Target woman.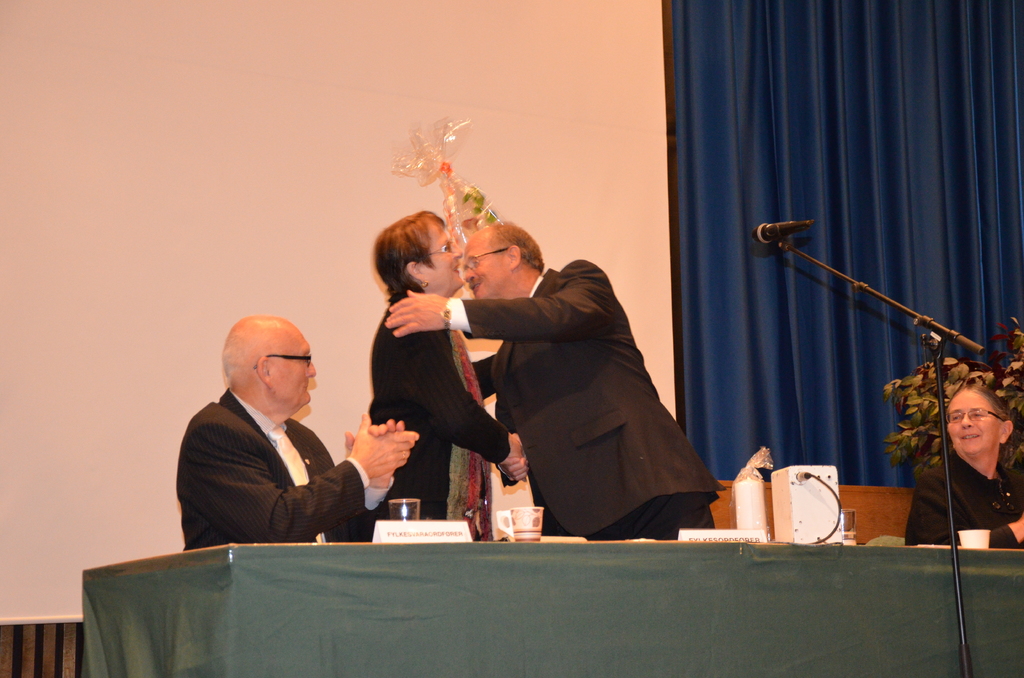
Target region: [x1=899, y1=383, x2=1023, y2=549].
